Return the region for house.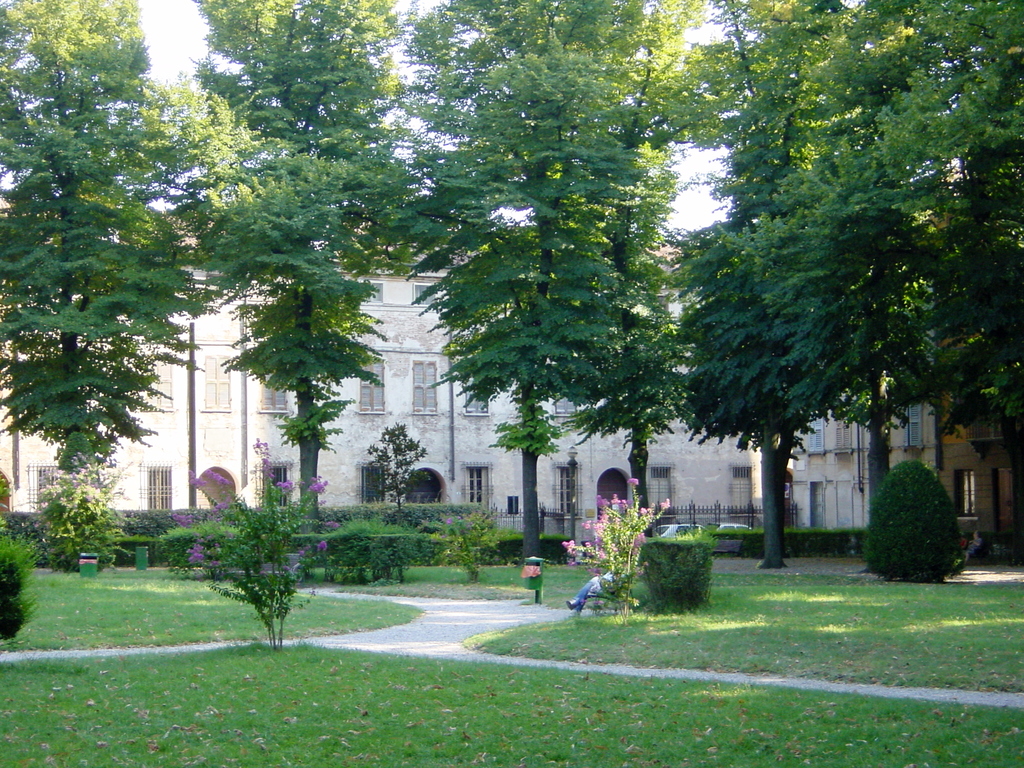
select_region(0, 185, 1023, 507).
